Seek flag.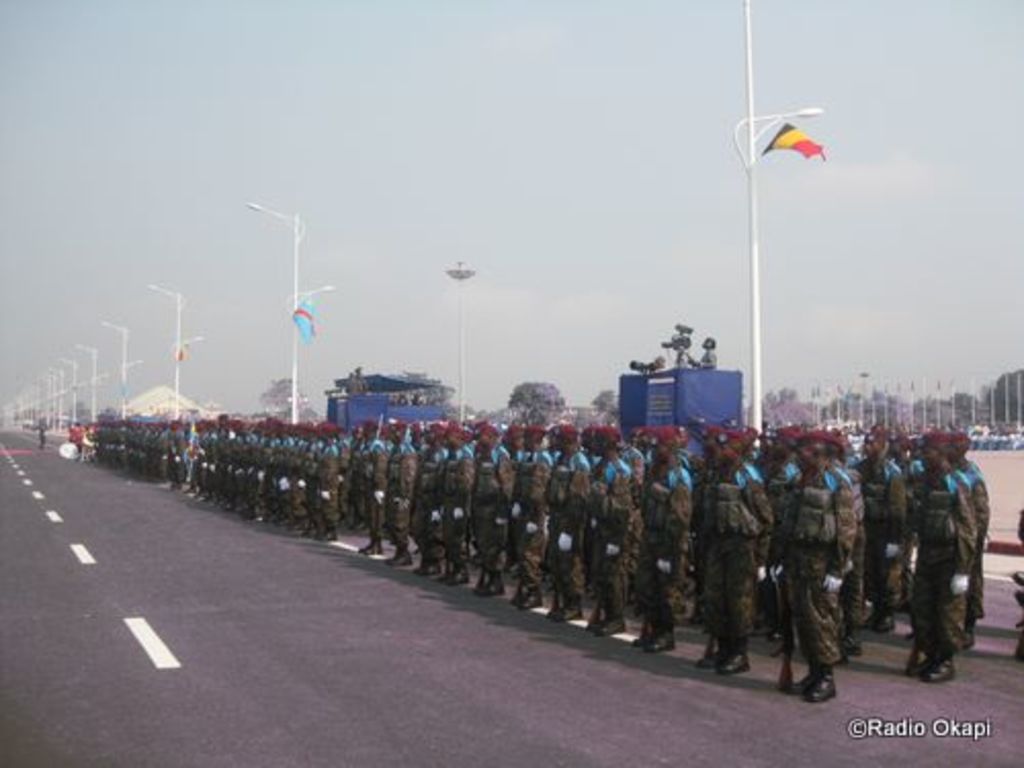
<bbox>166, 350, 186, 375</bbox>.
